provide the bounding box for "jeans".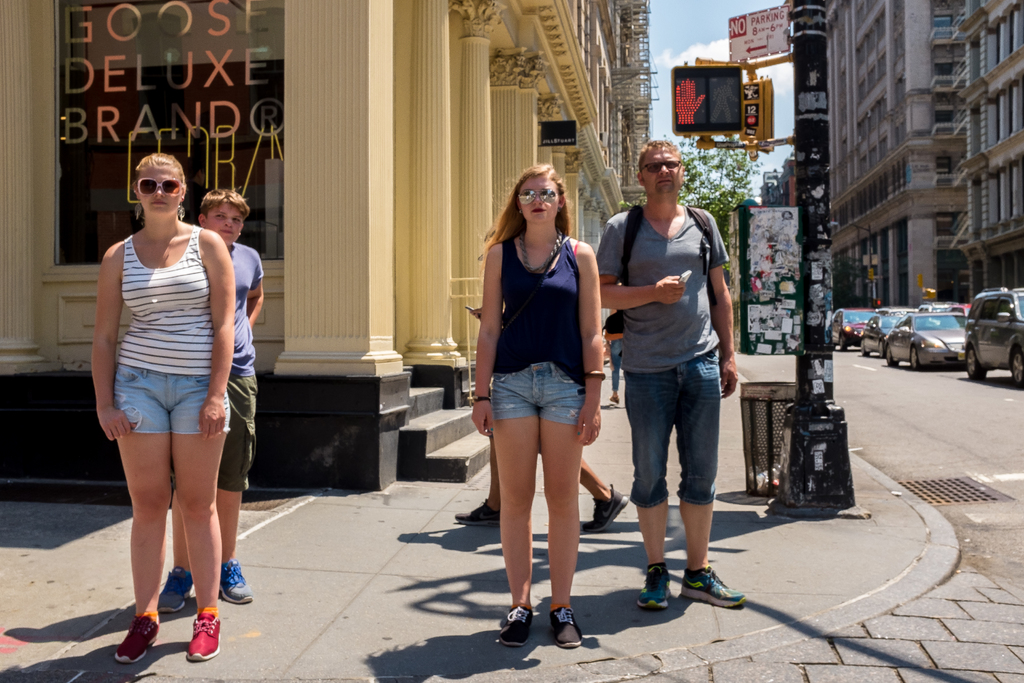
(x1=627, y1=345, x2=728, y2=508).
